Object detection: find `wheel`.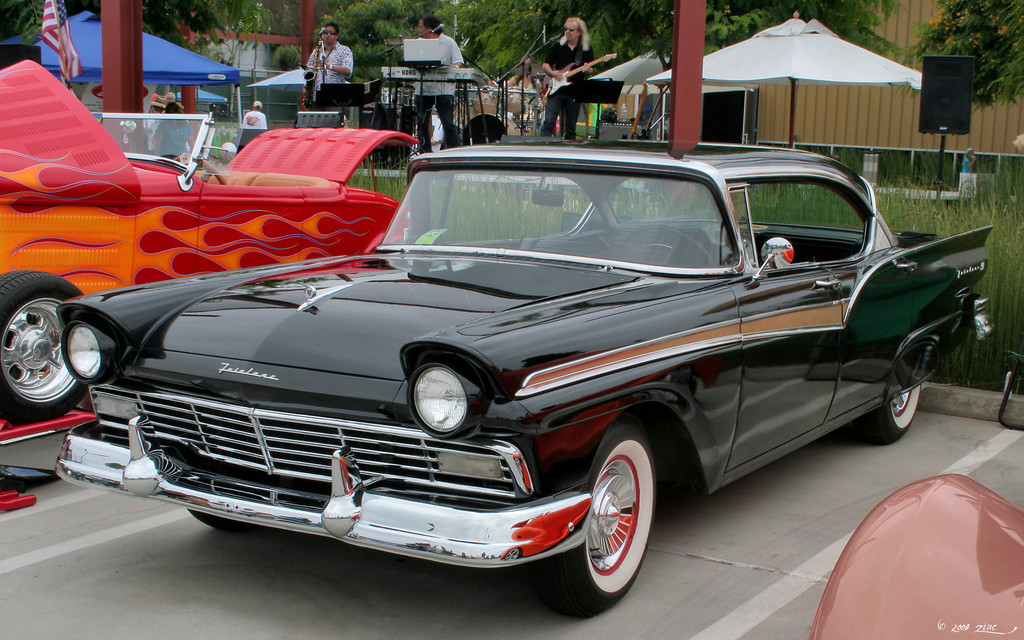
[191,508,250,530].
